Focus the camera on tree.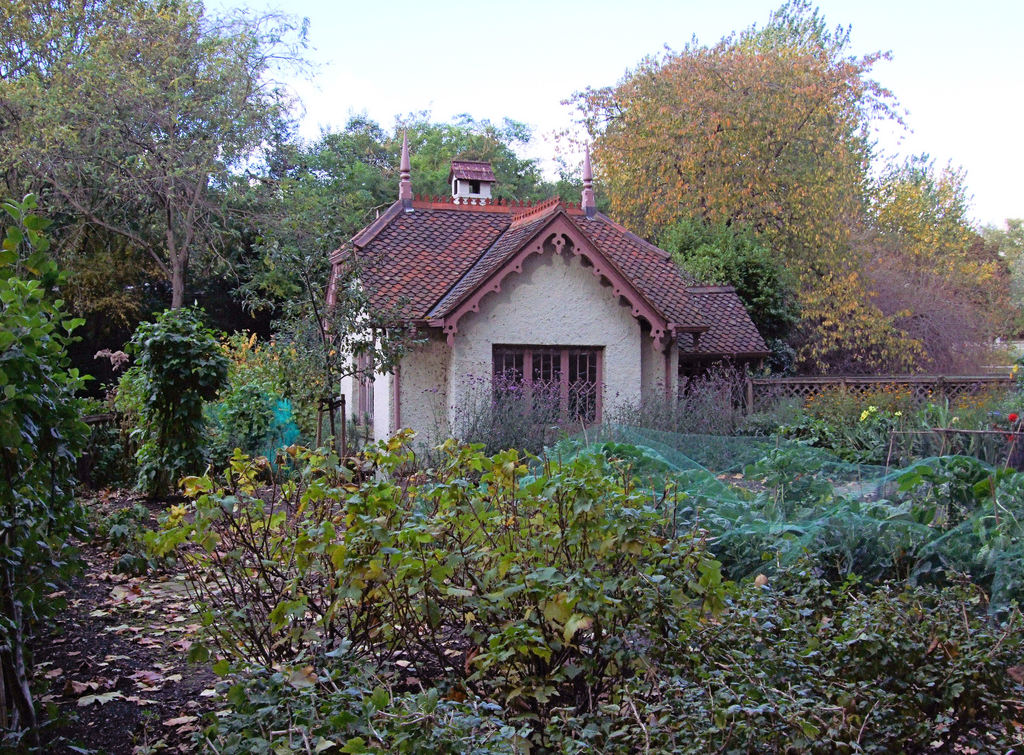
Focus region: locate(0, 0, 325, 499).
